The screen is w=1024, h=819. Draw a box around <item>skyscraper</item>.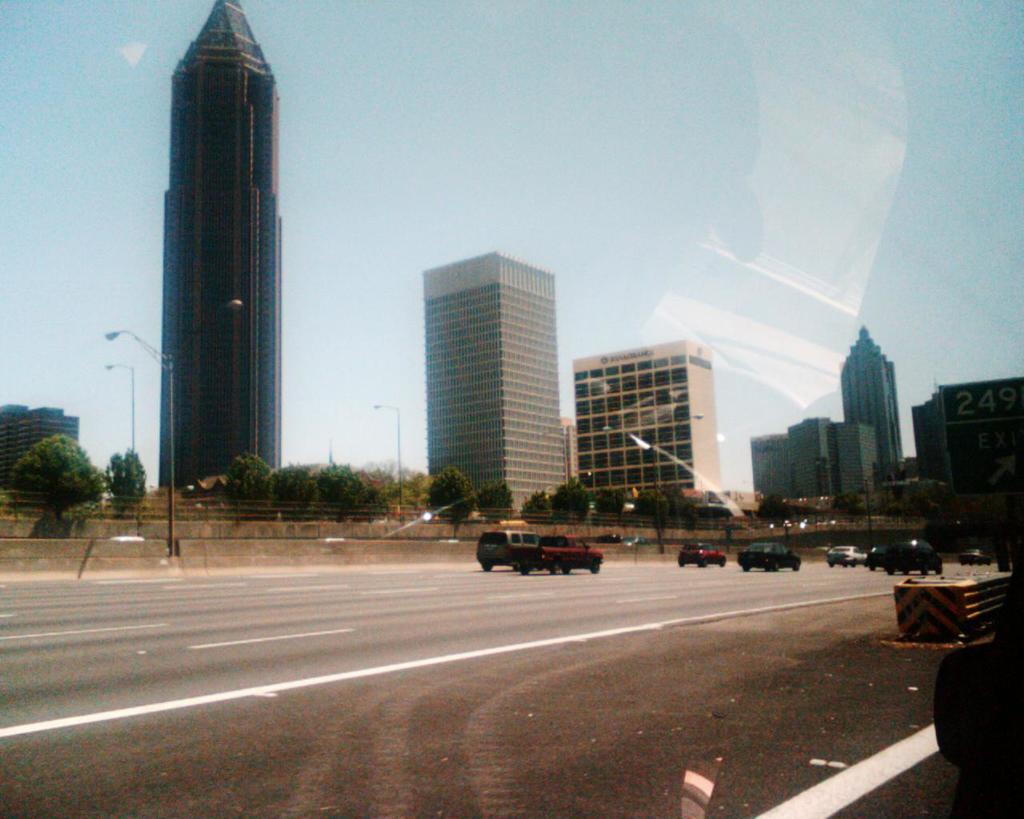
crop(752, 426, 875, 494).
